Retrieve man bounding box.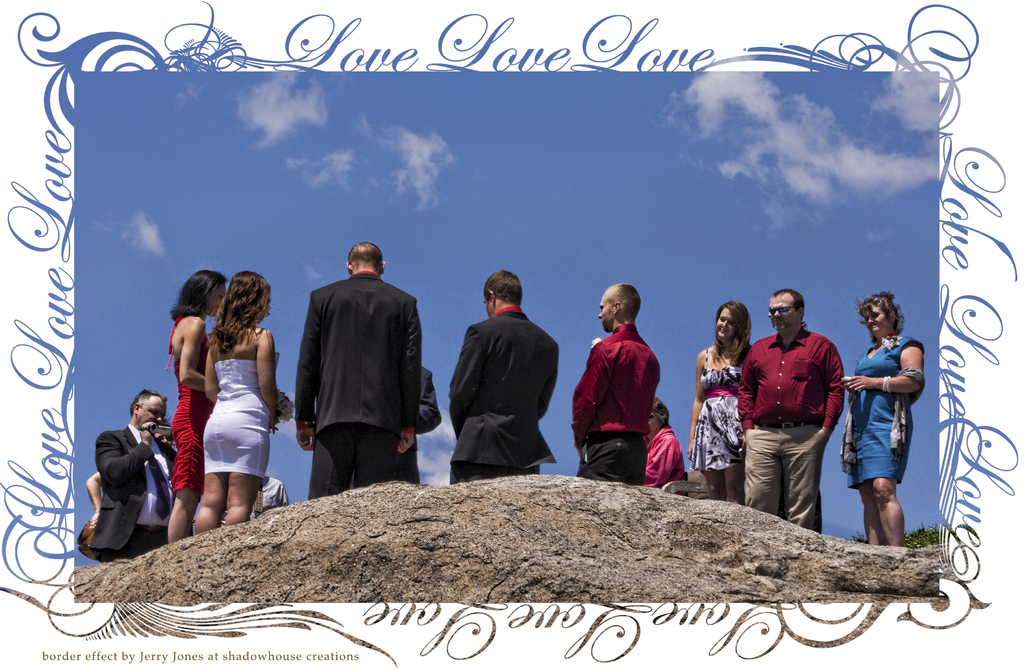
Bounding box: region(574, 286, 652, 489).
